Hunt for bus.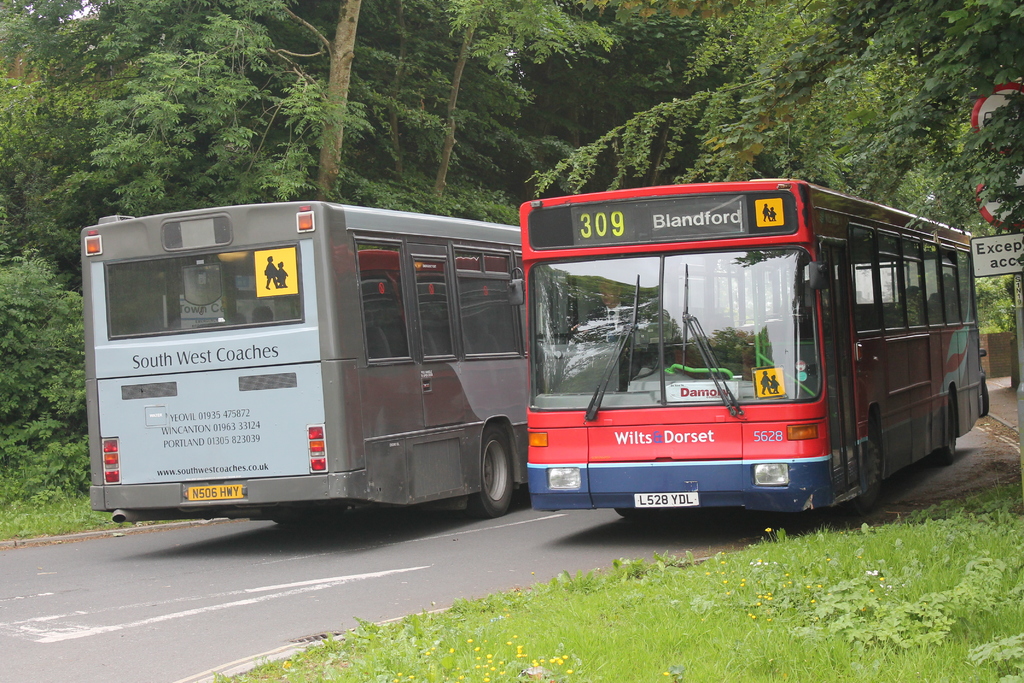
Hunted down at {"left": 84, "top": 201, "right": 533, "bottom": 522}.
